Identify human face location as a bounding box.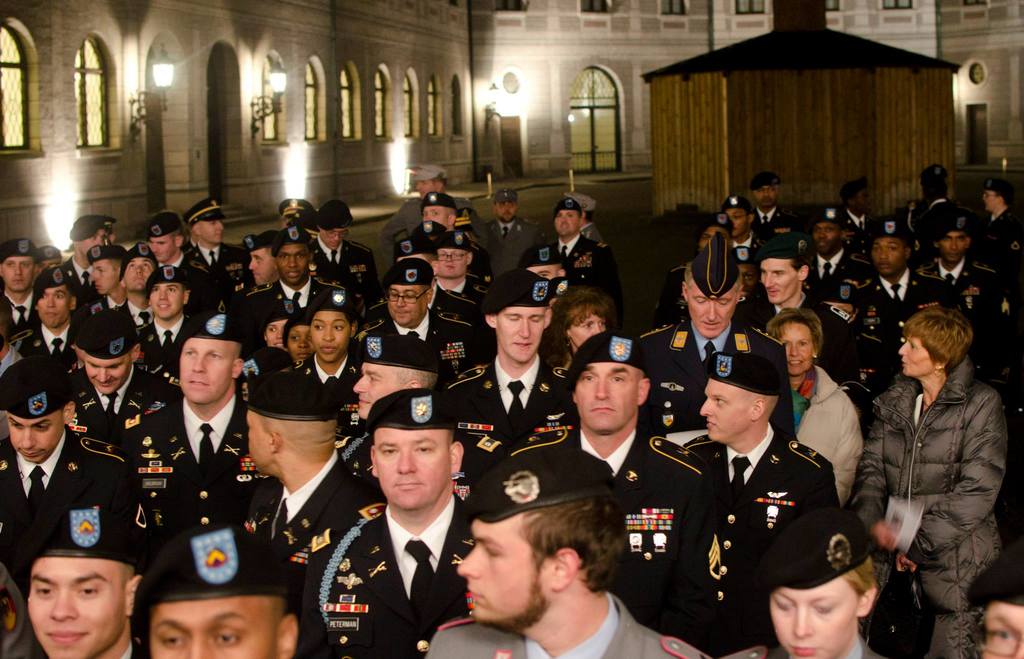
select_region(874, 234, 902, 278).
